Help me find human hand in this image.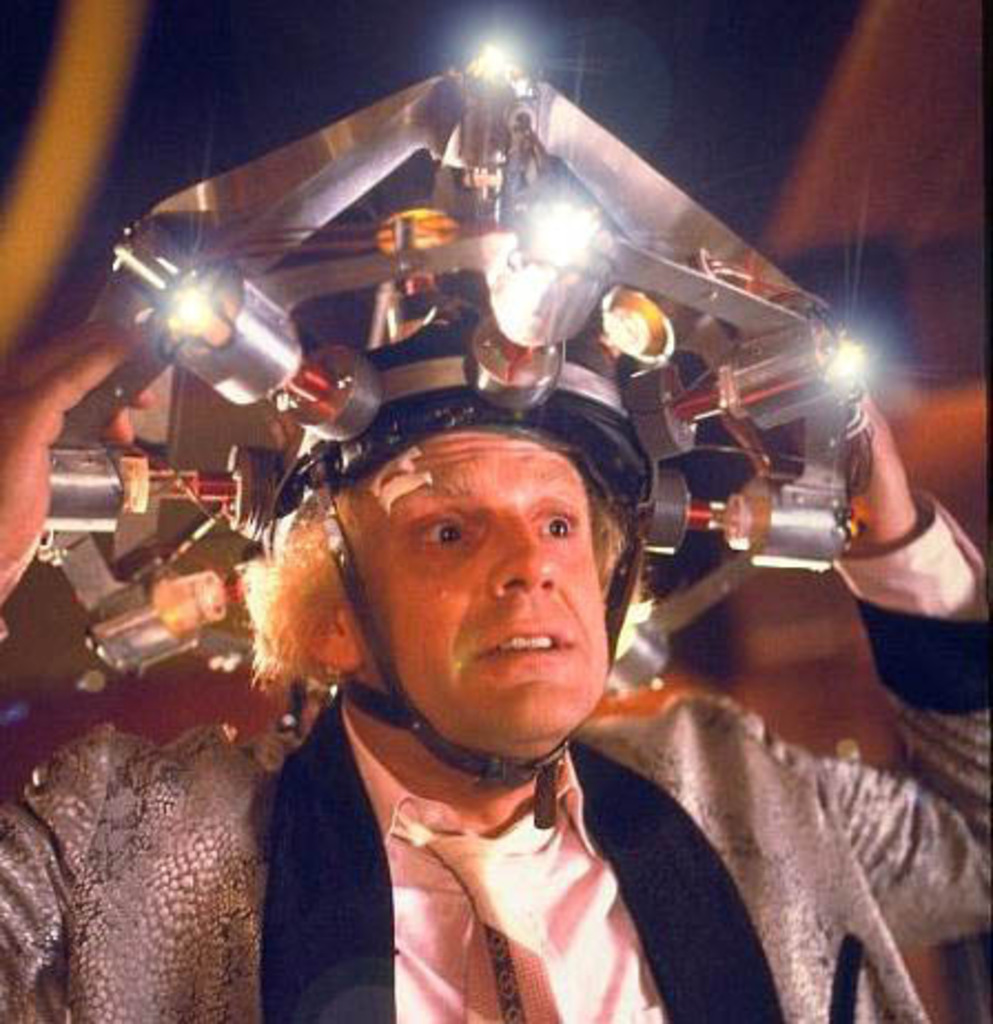
Found it: box(718, 359, 929, 565).
